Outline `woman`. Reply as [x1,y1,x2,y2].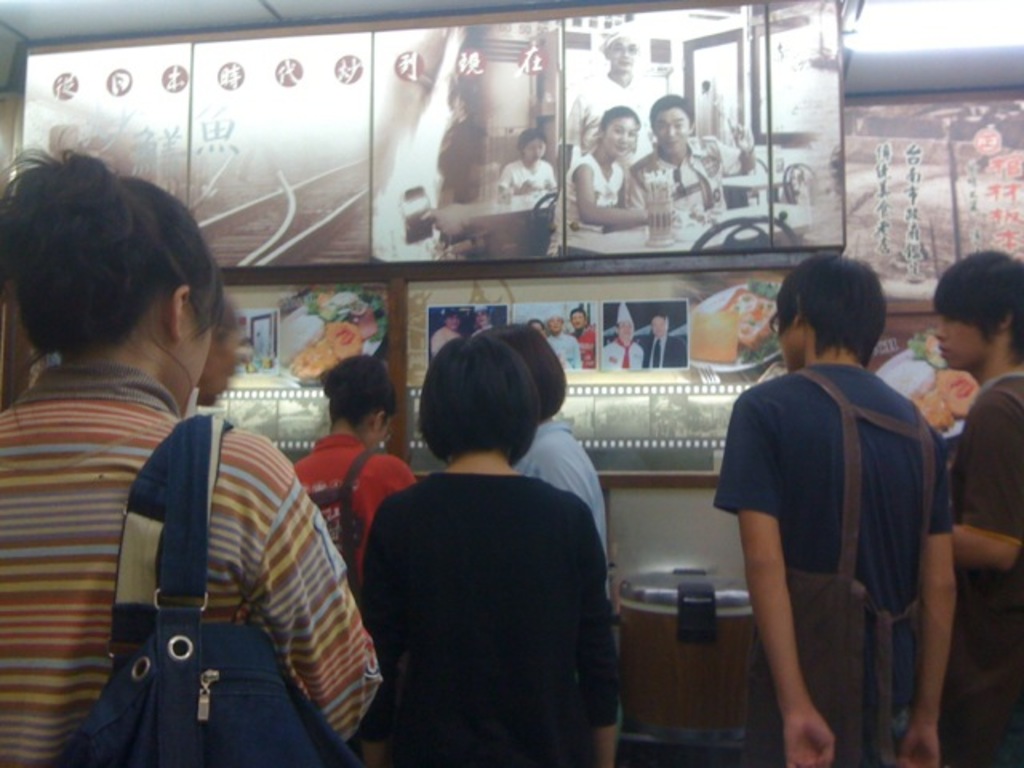
[346,302,616,766].
